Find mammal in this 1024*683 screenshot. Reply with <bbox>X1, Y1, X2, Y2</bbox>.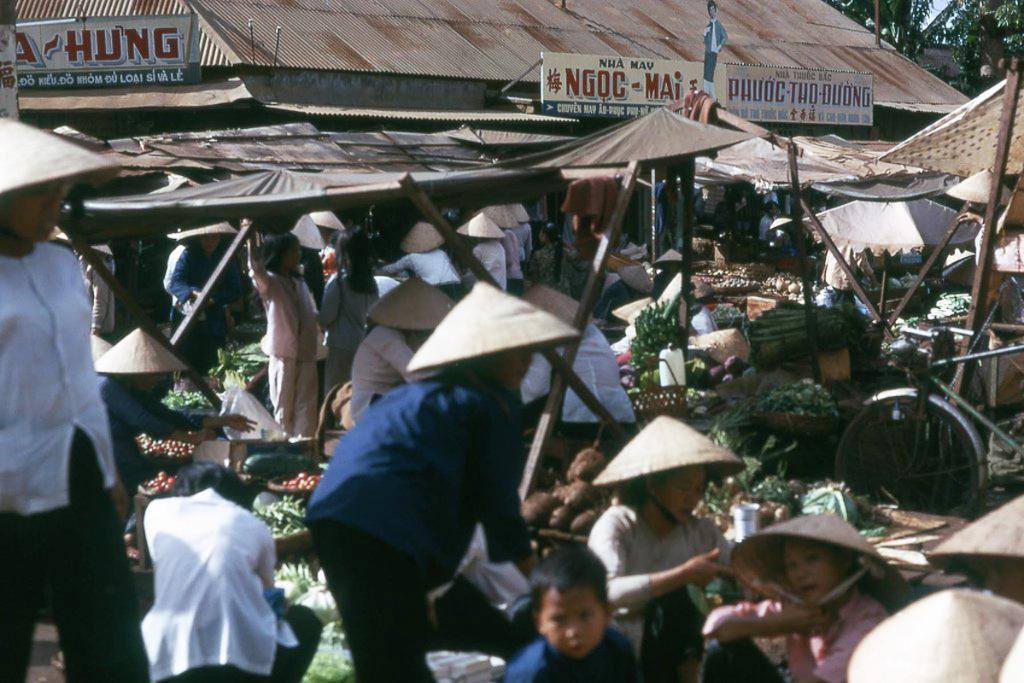
<bbox>0, 110, 151, 682</bbox>.
